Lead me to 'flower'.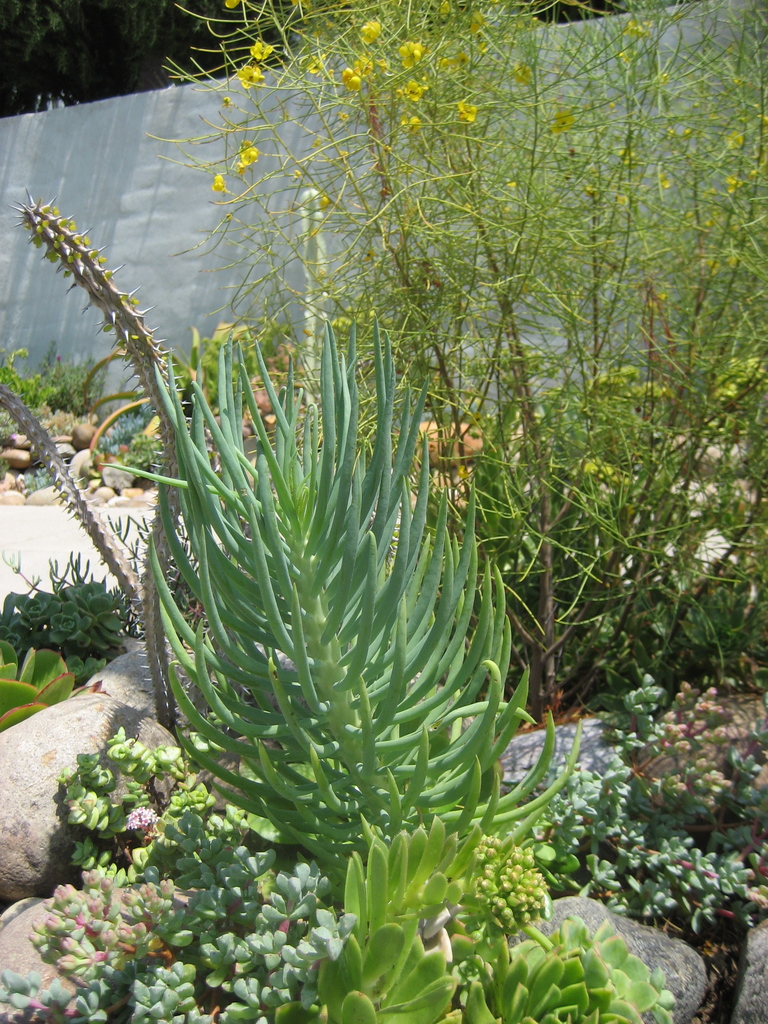
Lead to locate(234, 61, 266, 92).
